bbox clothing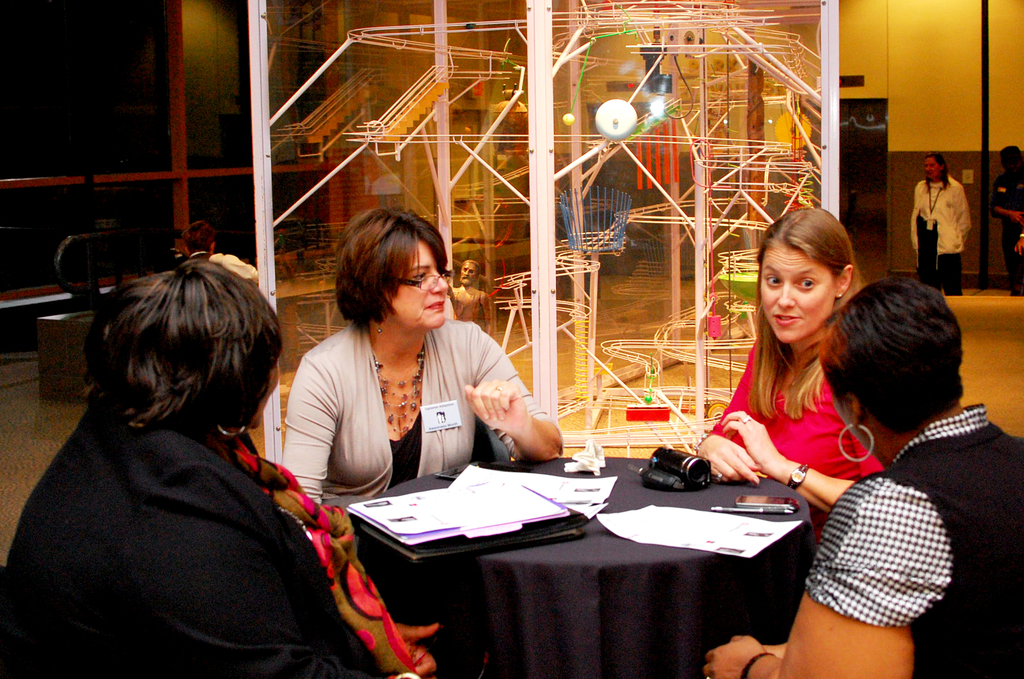
(908,163,970,297)
